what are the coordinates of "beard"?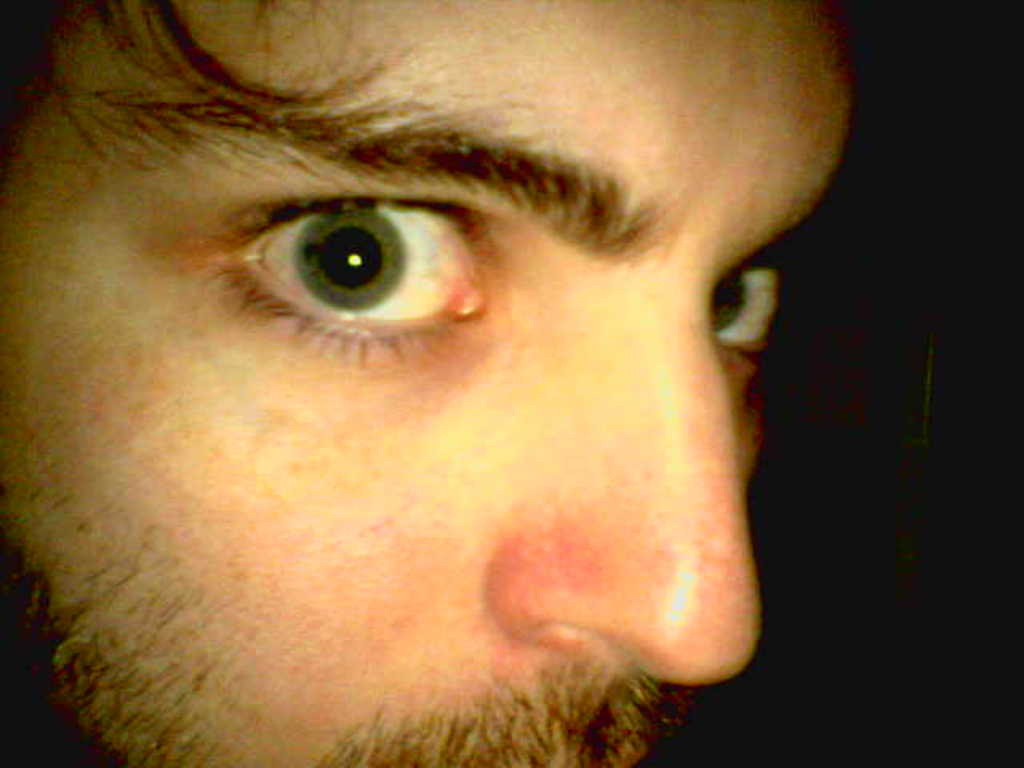
[0,462,162,766].
